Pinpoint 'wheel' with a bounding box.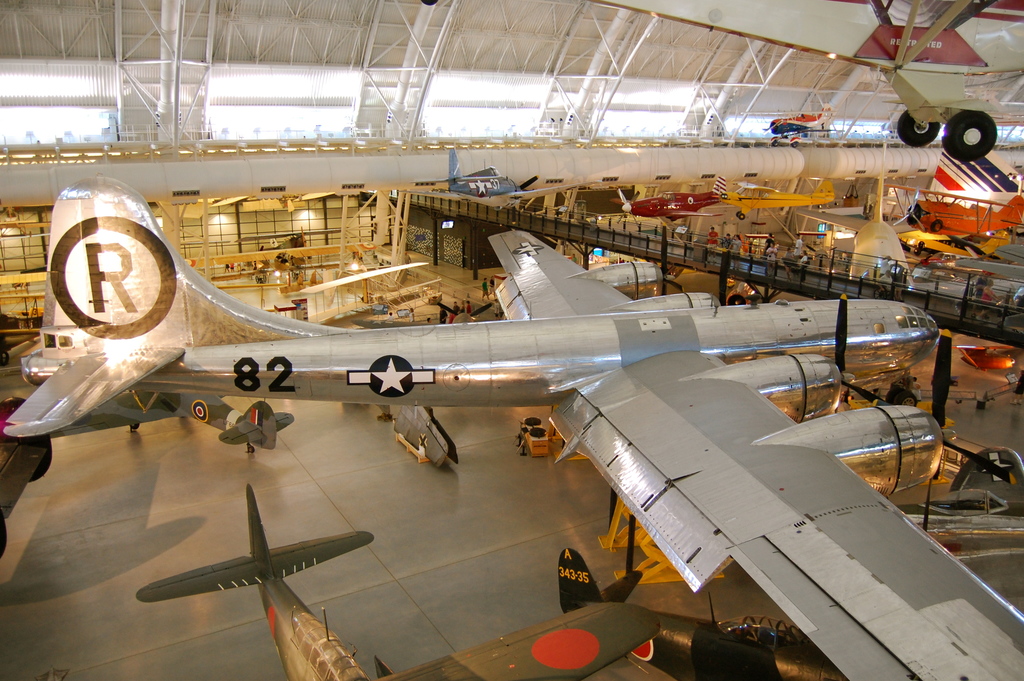
pyautogui.locateOnScreen(895, 108, 940, 149).
